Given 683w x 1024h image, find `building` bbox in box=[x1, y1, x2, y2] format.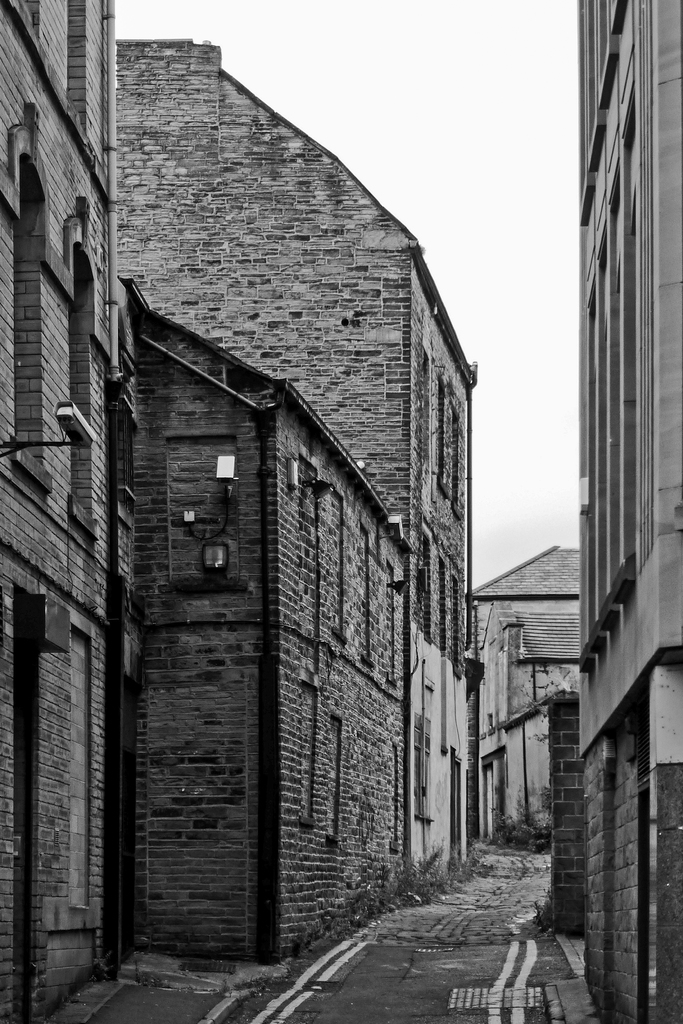
box=[468, 547, 585, 841].
